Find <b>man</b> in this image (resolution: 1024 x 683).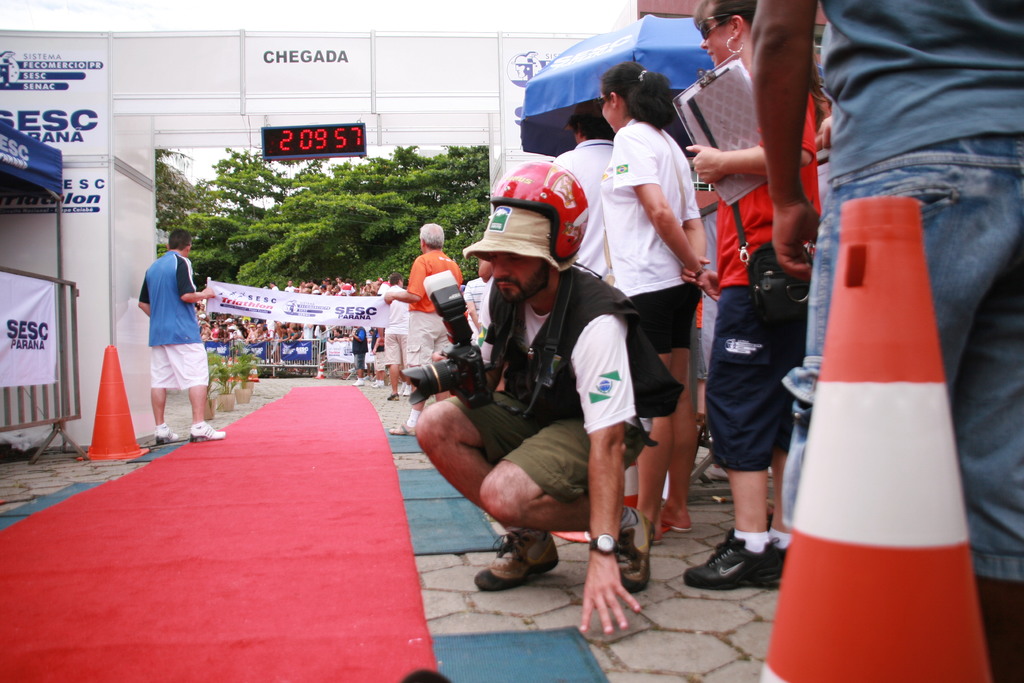
[x1=553, y1=105, x2=615, y2=289].
